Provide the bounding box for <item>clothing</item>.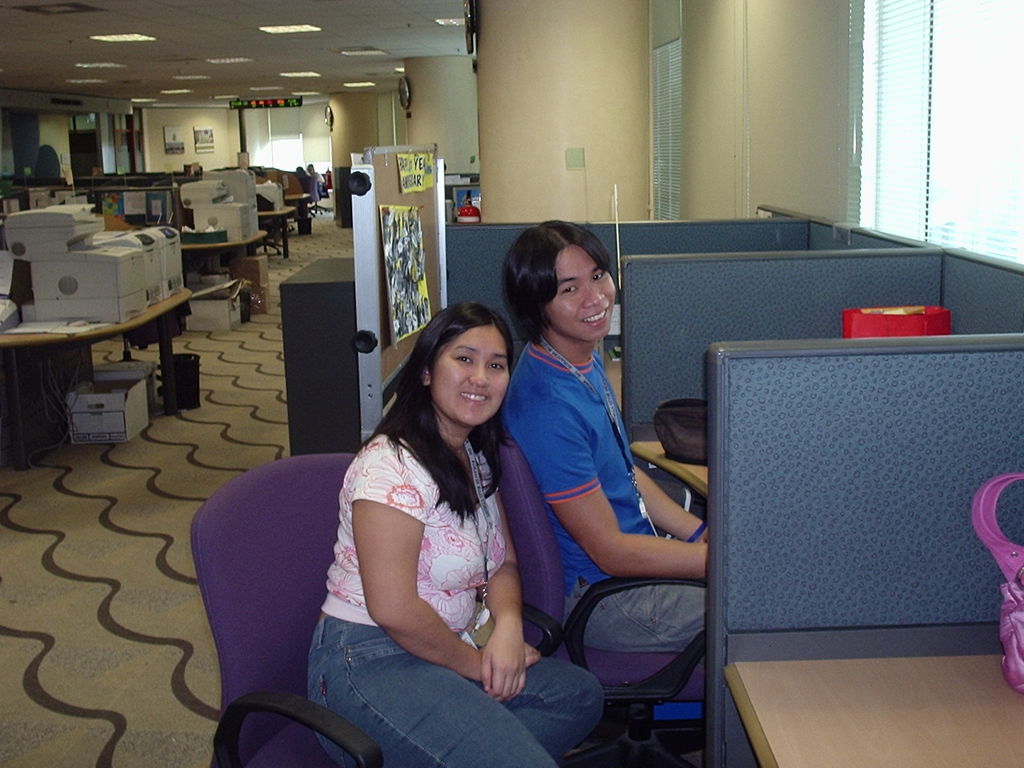
308,428,605,767.
